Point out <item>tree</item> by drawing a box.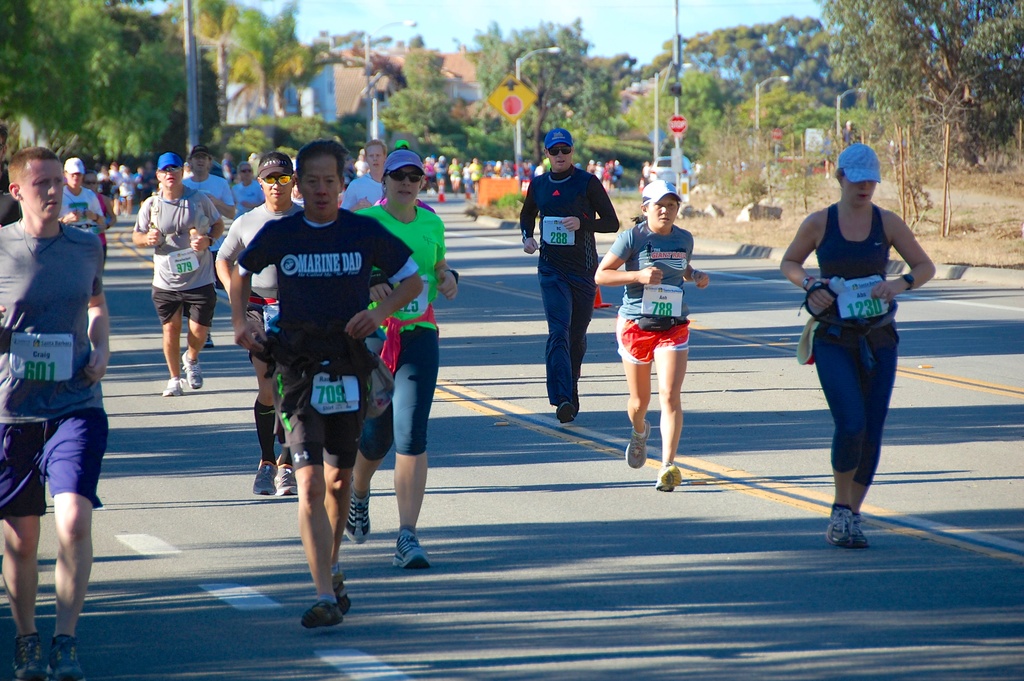
(x1=376, y1=50, x2=451, y2=136).
